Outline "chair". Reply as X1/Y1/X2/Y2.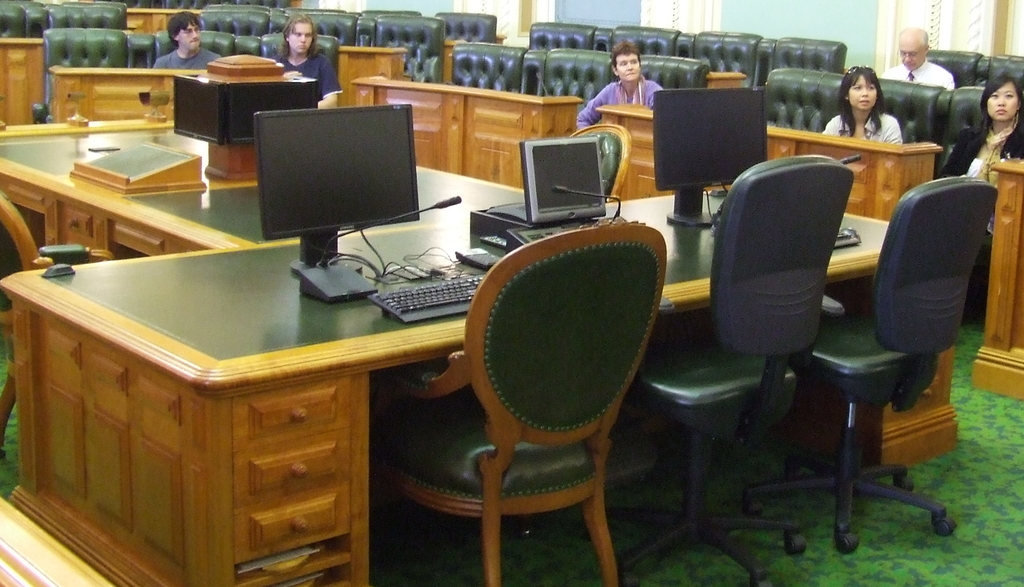
575/151/858/586.
